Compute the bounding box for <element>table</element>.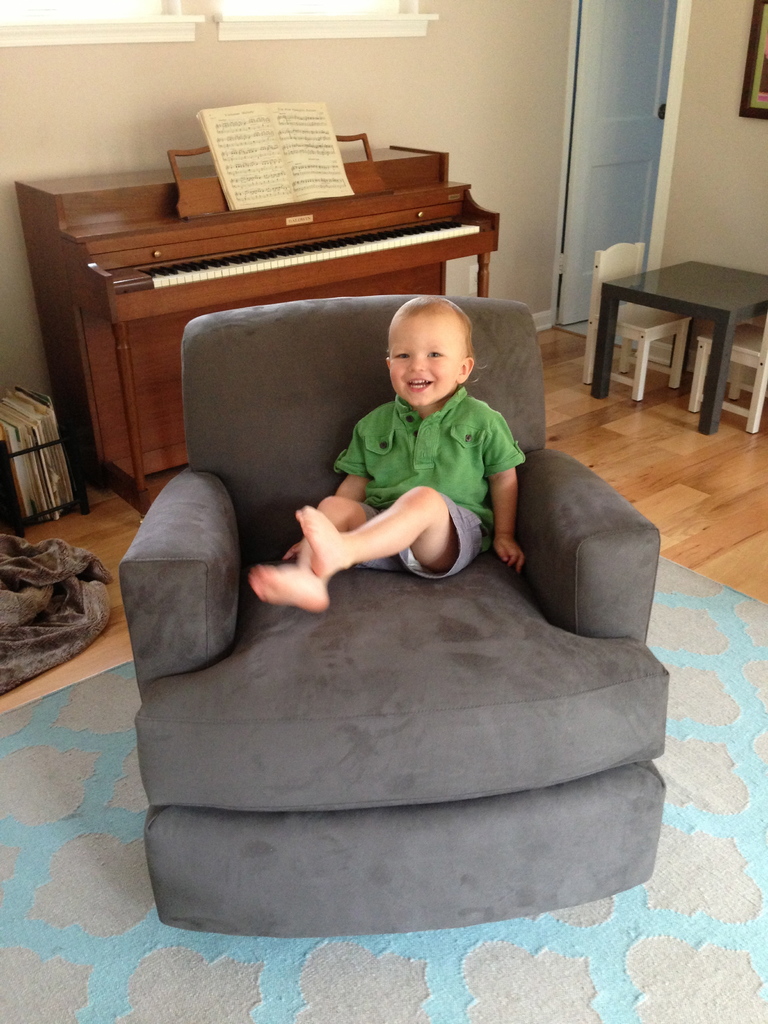
select_region(582, 244, 747, 412).
